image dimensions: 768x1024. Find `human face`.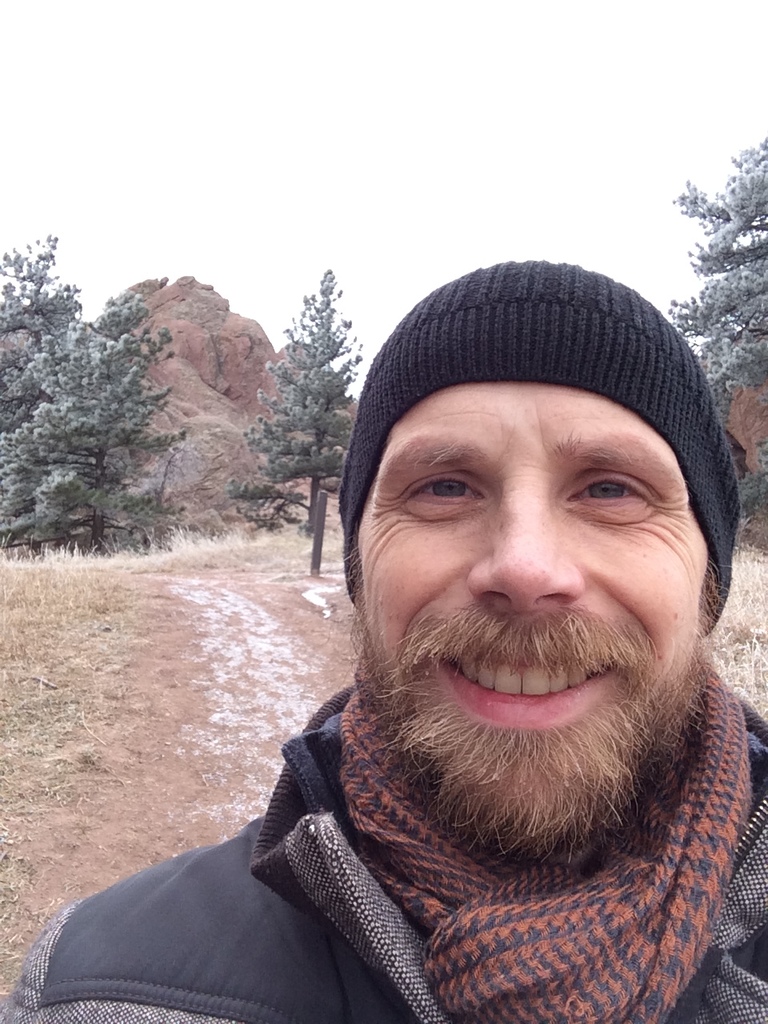
[353,383,714,850].
